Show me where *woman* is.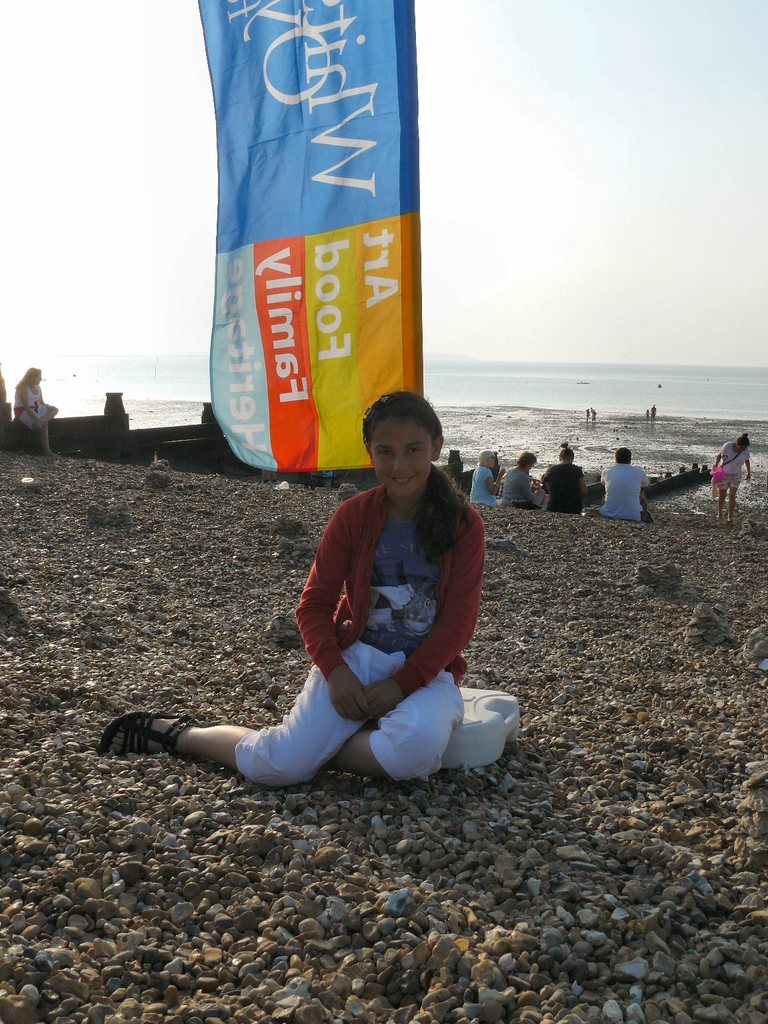
*woman* is at x1=505 y1=453 x2=552 y2=504.
